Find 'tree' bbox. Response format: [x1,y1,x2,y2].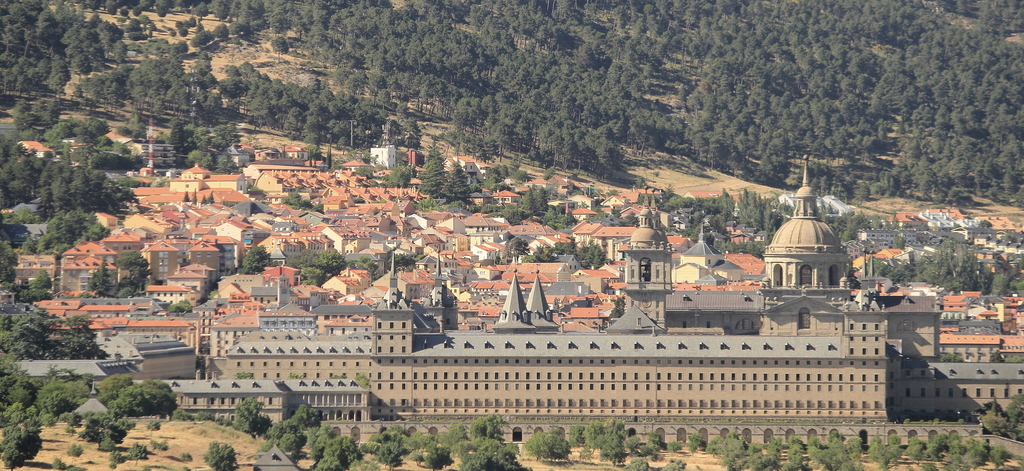
[0,424,40,470].
